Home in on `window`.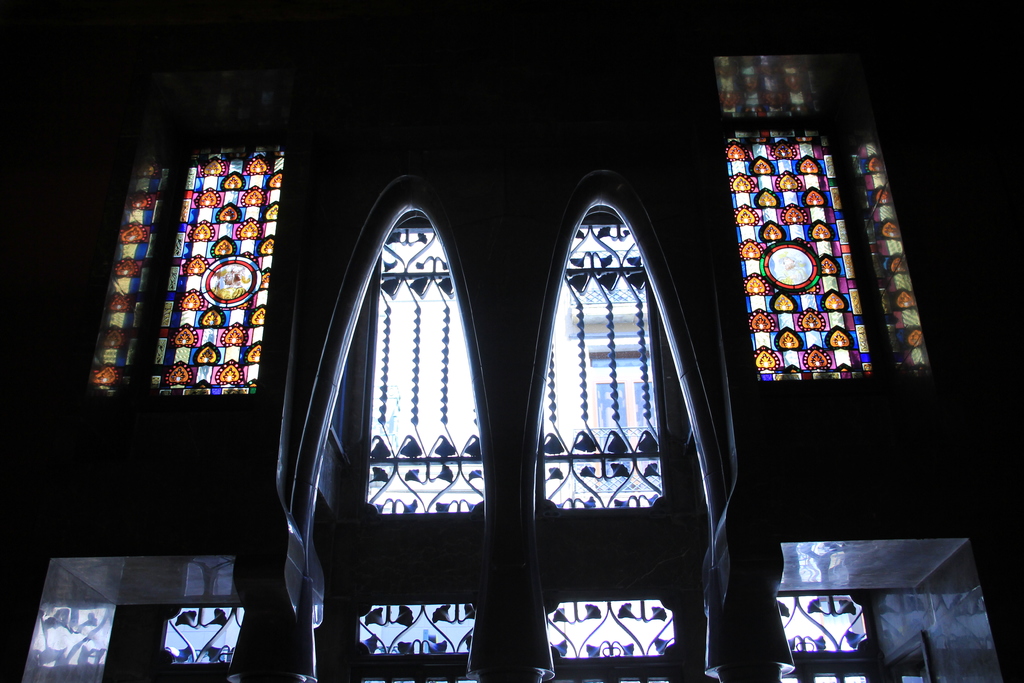
Homed in at {"left": 776, "top": 585, "right": 874, "bottom": 682}.
